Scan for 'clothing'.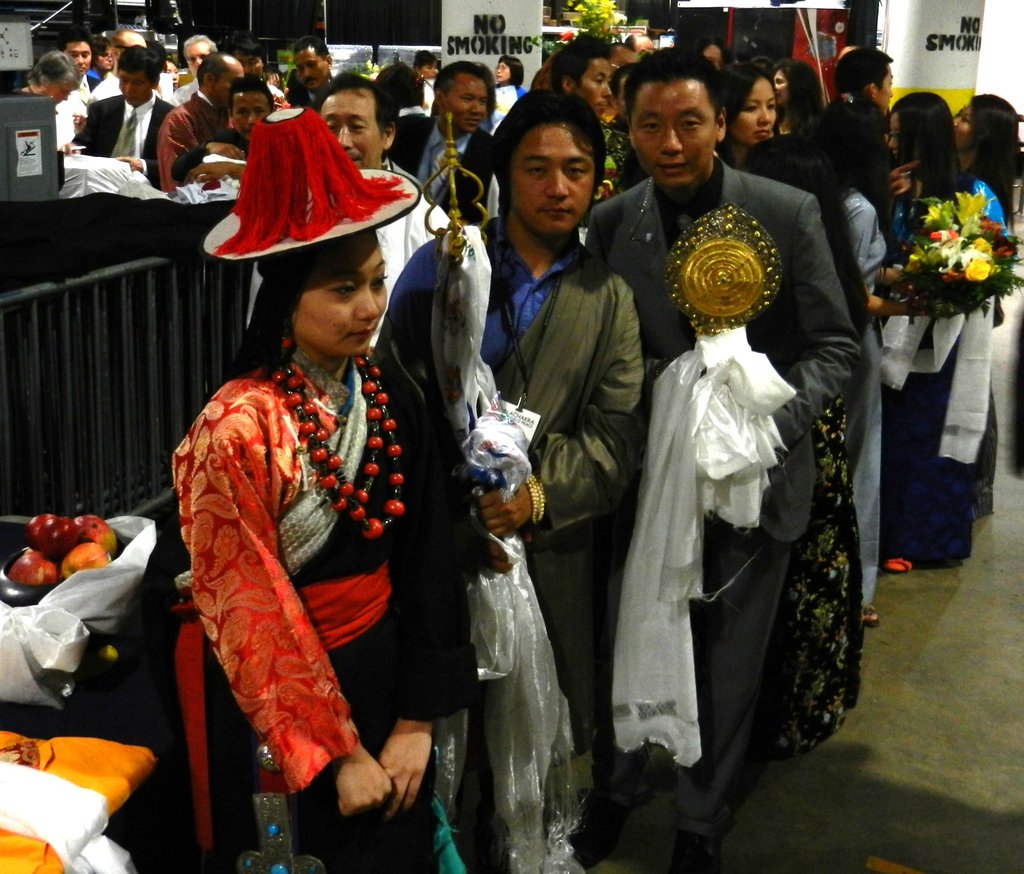
Scan result: 160, 371, 490, 873.
